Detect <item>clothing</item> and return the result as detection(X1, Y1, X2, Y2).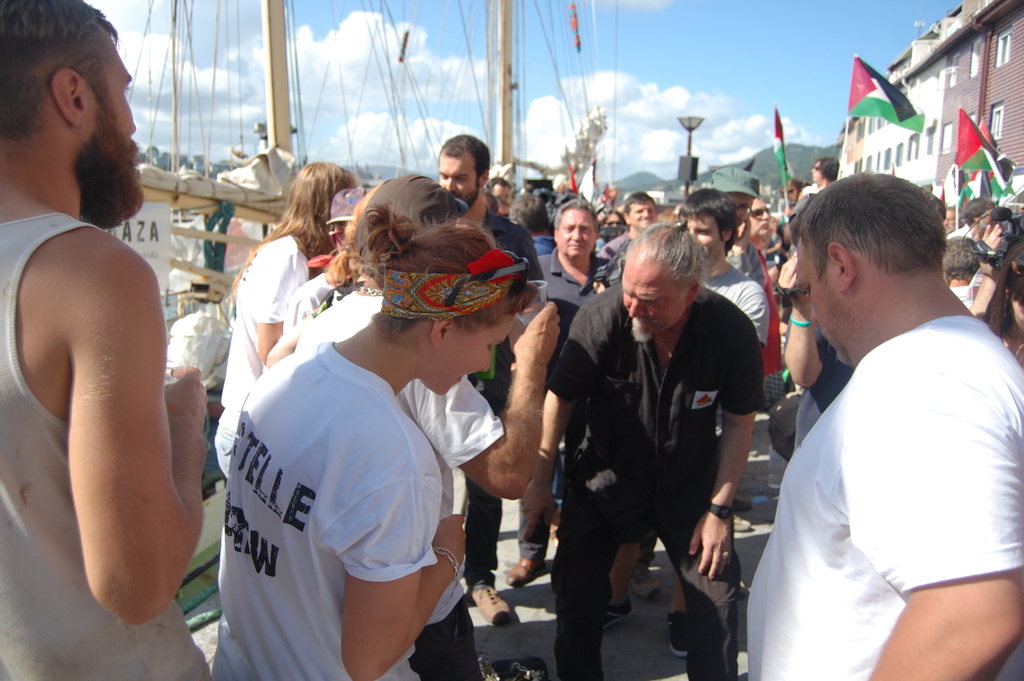
detection(209, 332, 450, 680).
